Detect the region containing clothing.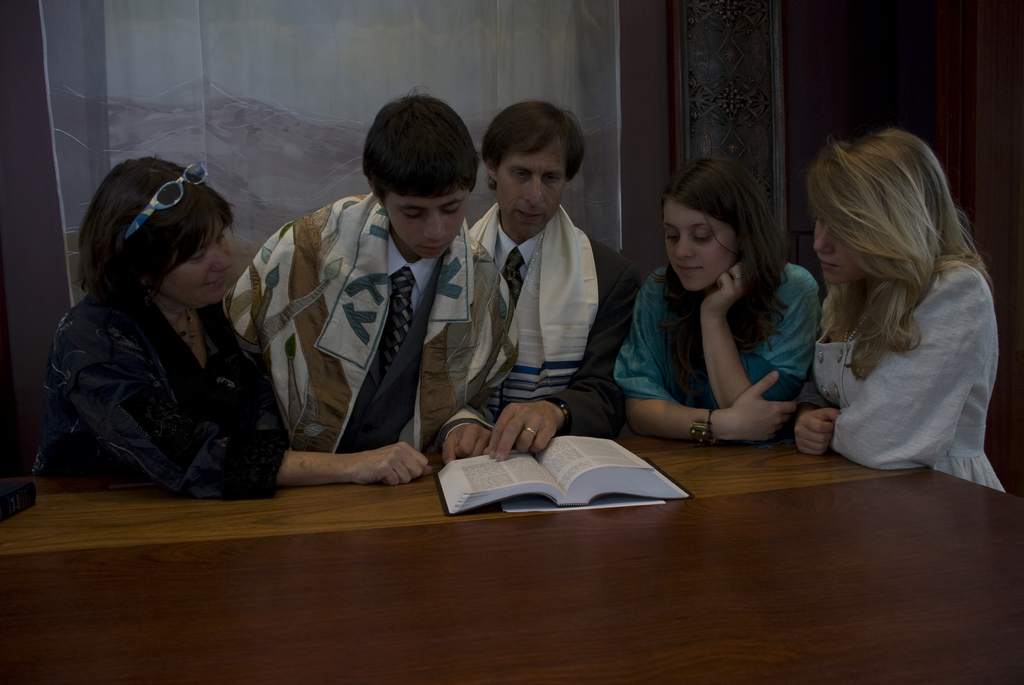
<box>30,277,290,494</box>.
